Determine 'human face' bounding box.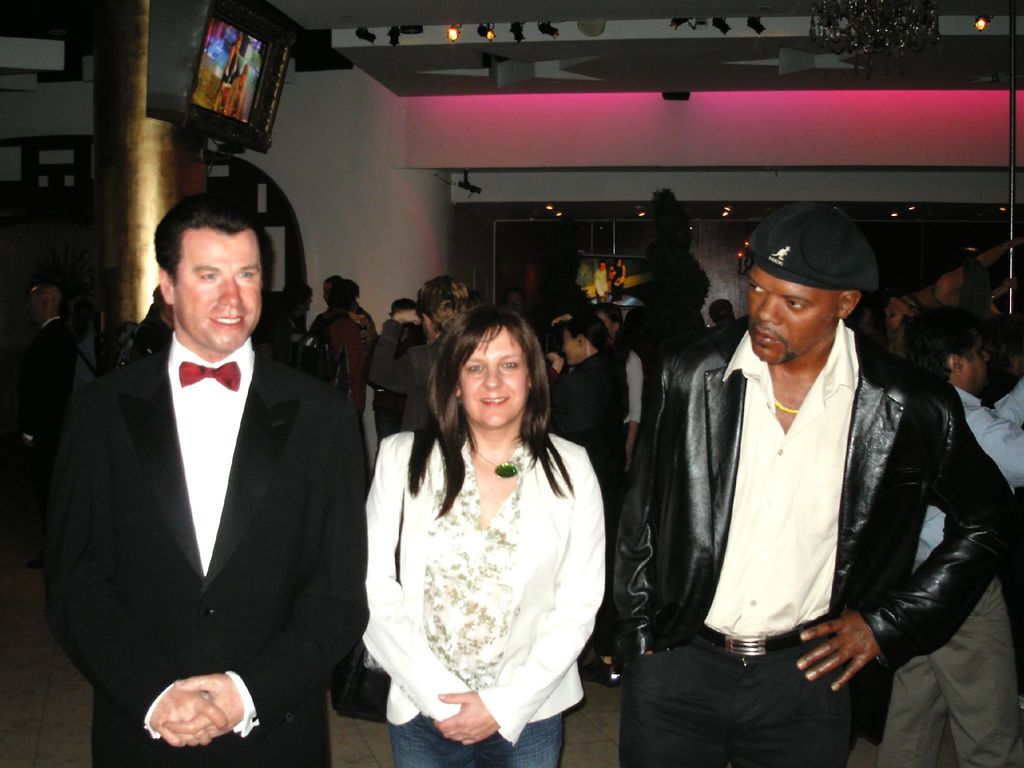
Determined: {"x1": 566, "y1": 331, "x2": 586, "y2": 365}.
